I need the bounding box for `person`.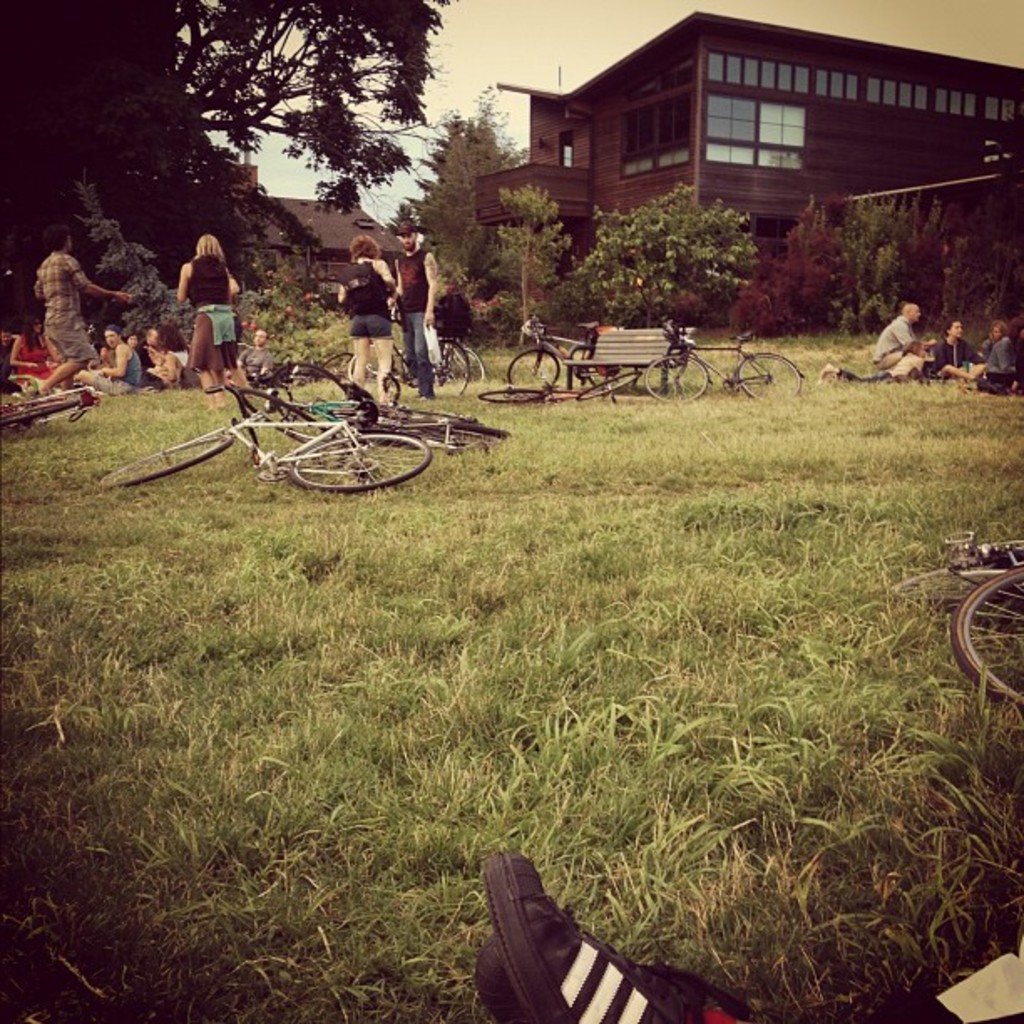
Here it is: box=[348, 228, 402, 397].
